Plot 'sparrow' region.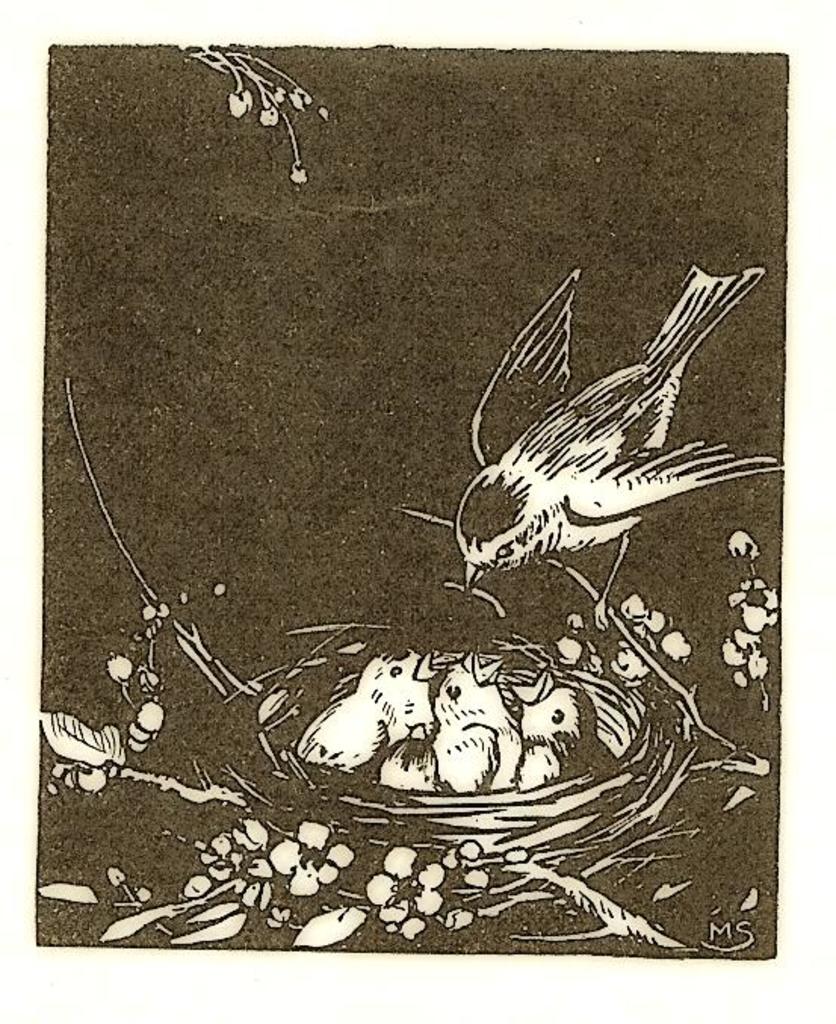
Plotted at bbox=[432, 655, 528, 788].
